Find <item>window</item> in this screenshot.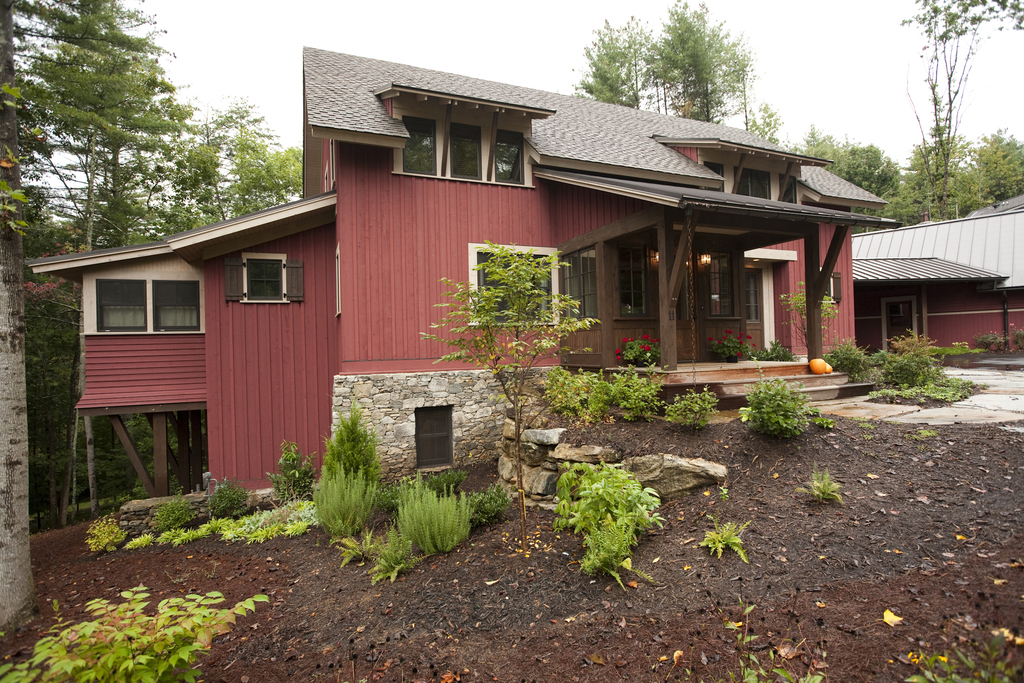
The bounding box for <item>window</item> is select_region(490, 131, 530, 186).
